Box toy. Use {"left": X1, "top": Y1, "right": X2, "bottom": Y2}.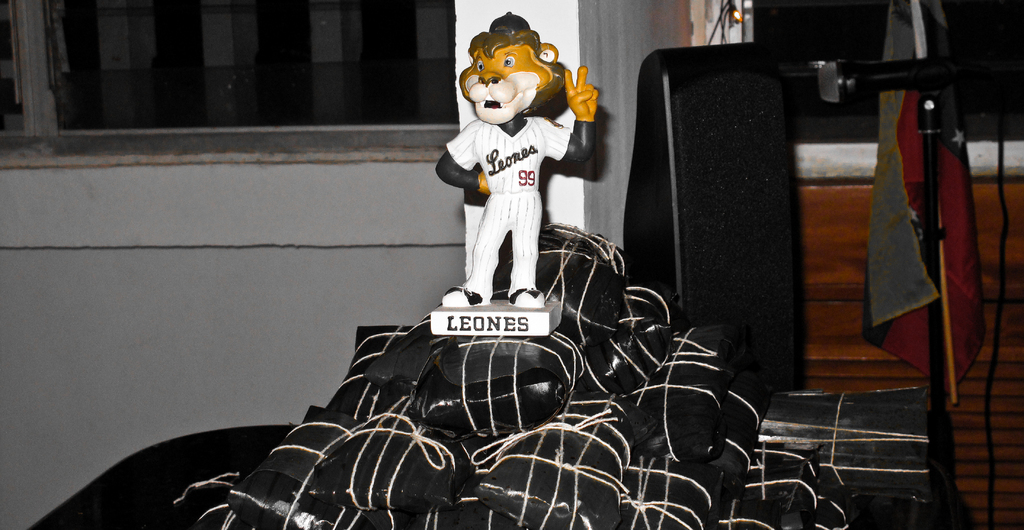
{"left": 424, "top": 26, "right": 598, "bottom": 321}.
